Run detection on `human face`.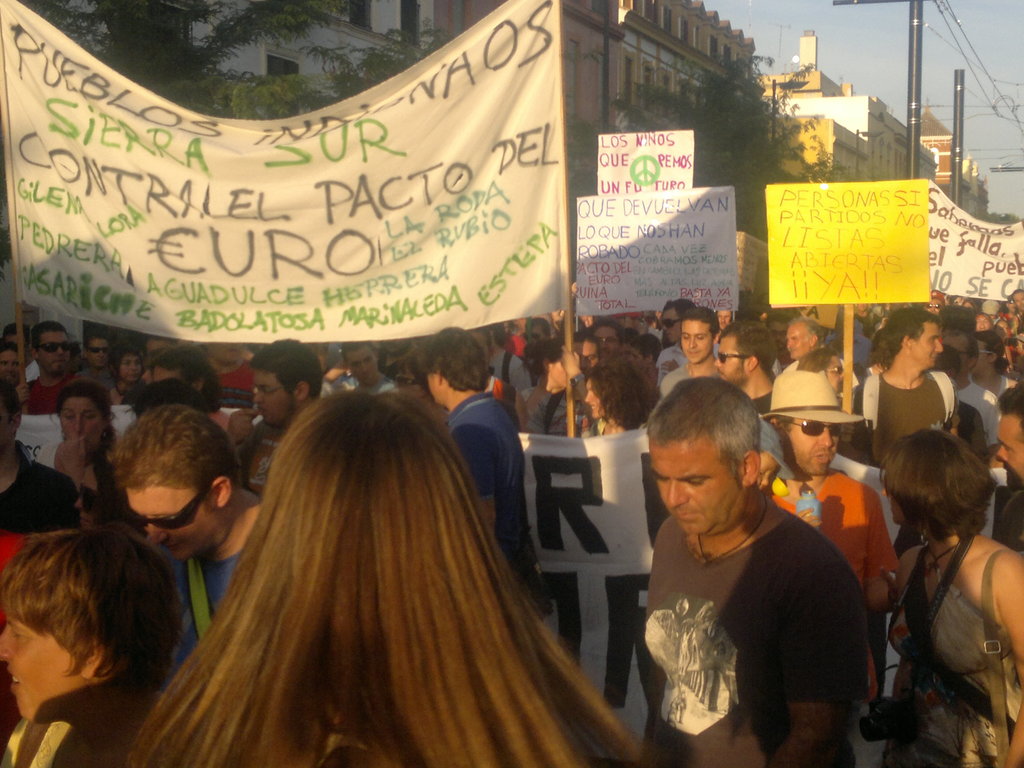
Result: 0 611 81 717.
